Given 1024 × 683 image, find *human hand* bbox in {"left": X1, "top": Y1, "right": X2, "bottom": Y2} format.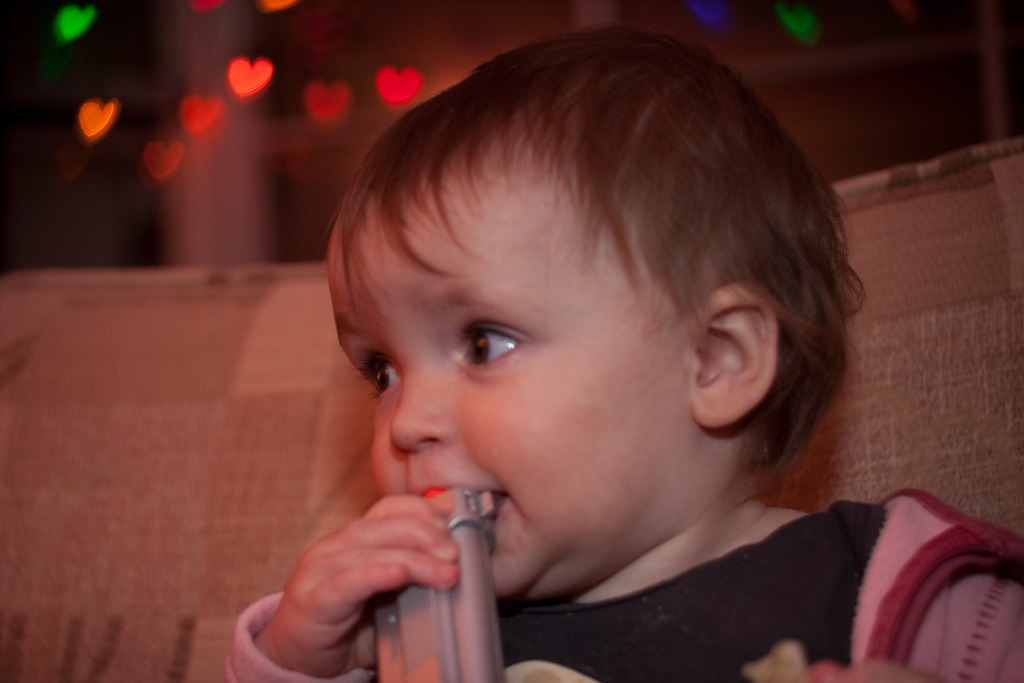
{"left": 263, "top": 497, "right": 461, "bottom": 679}.
